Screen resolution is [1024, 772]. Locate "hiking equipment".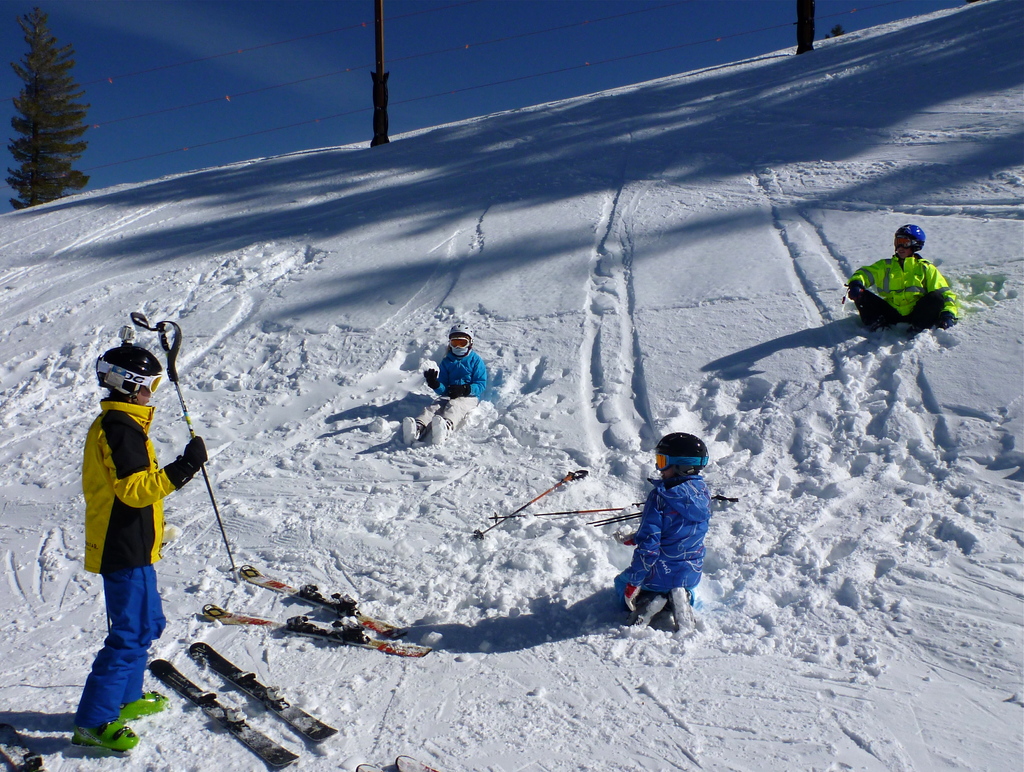
487 508 621 517.
